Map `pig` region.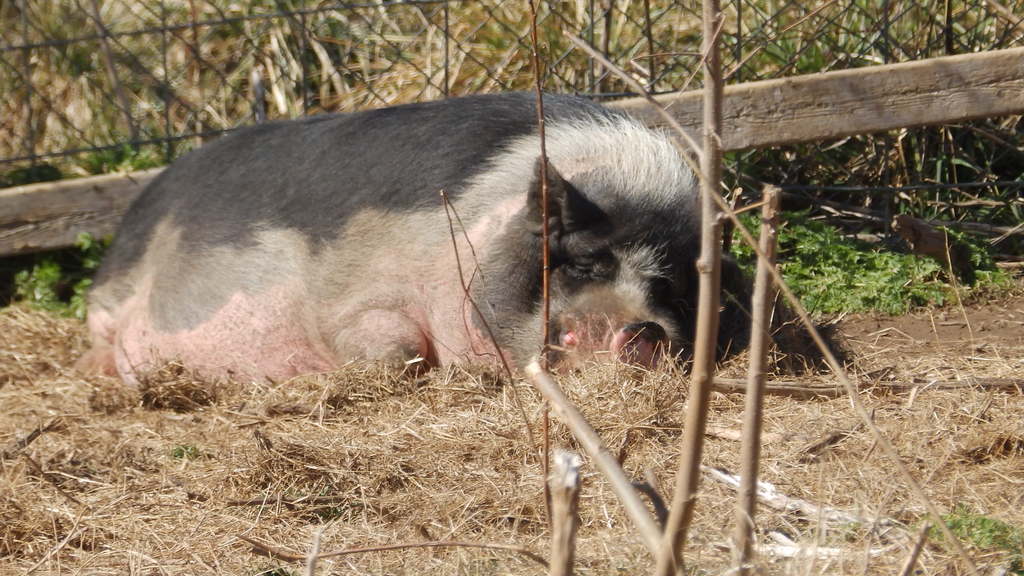
Mapped to [84, 83, 712, 402].
